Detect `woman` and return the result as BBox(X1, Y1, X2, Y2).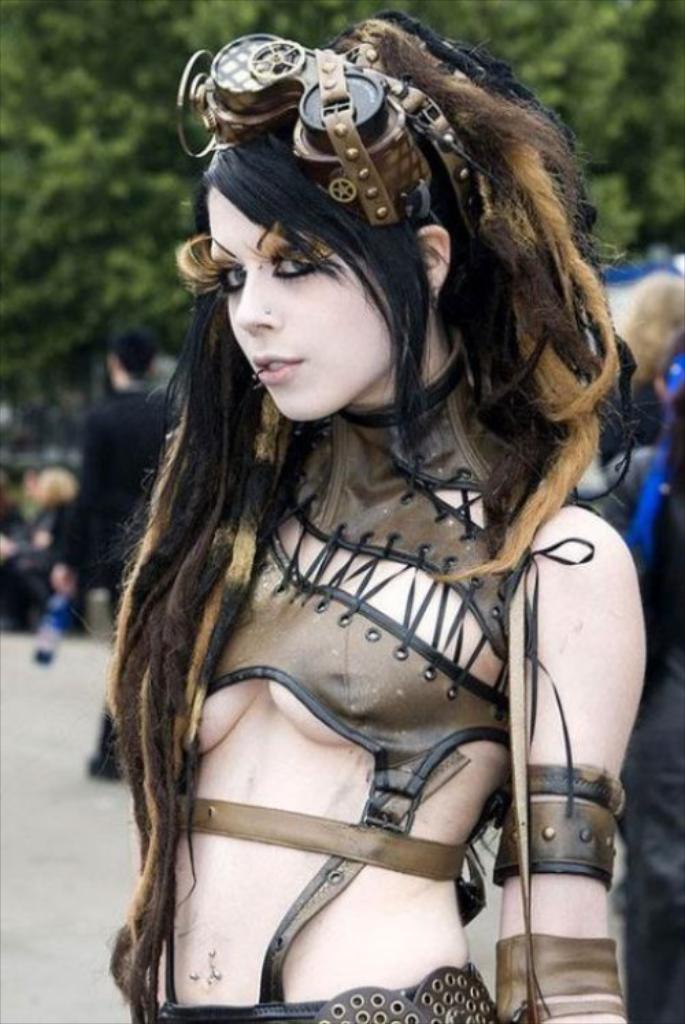
BBox(51, 0, 677, 1023).
